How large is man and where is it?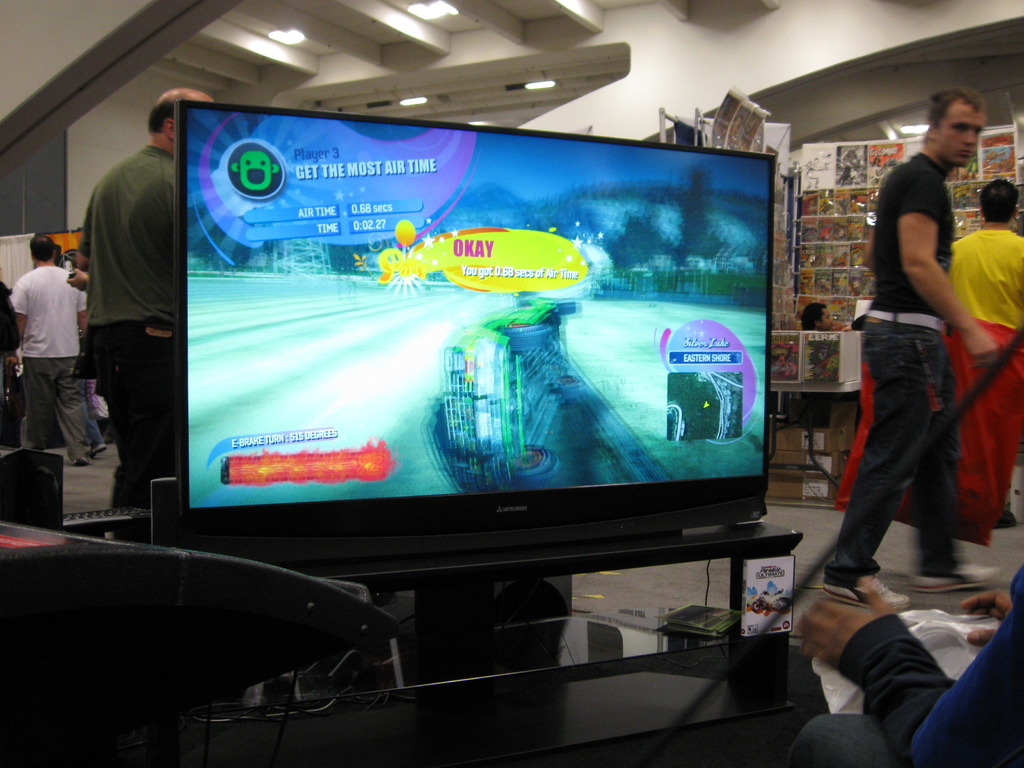
Bounding box: x1=802, y1=300, x2=864, y2=426.
